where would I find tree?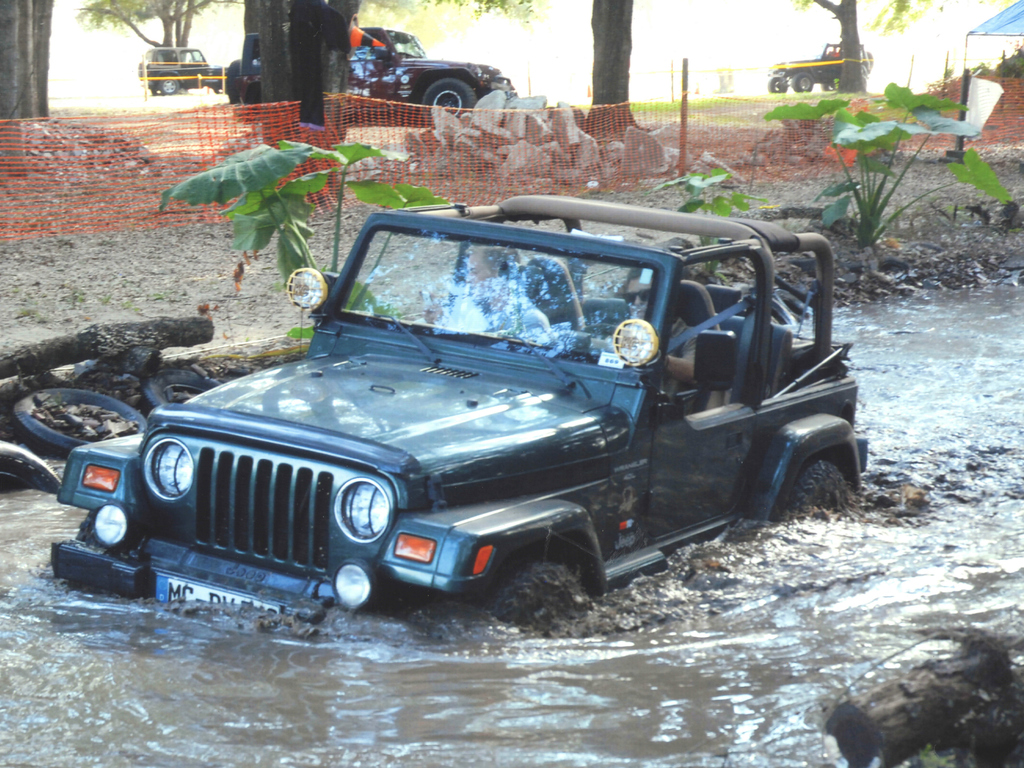
At (left=801, top=1, right=867, bottom=95).
